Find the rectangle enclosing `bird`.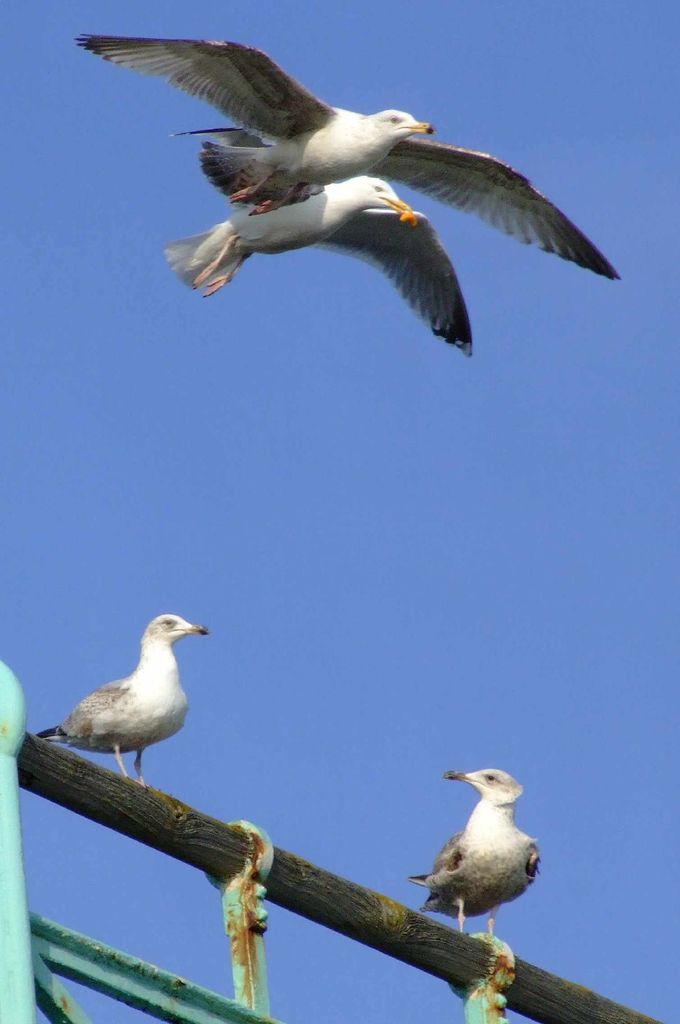
<region>33, 610, 200, 790</region>.
